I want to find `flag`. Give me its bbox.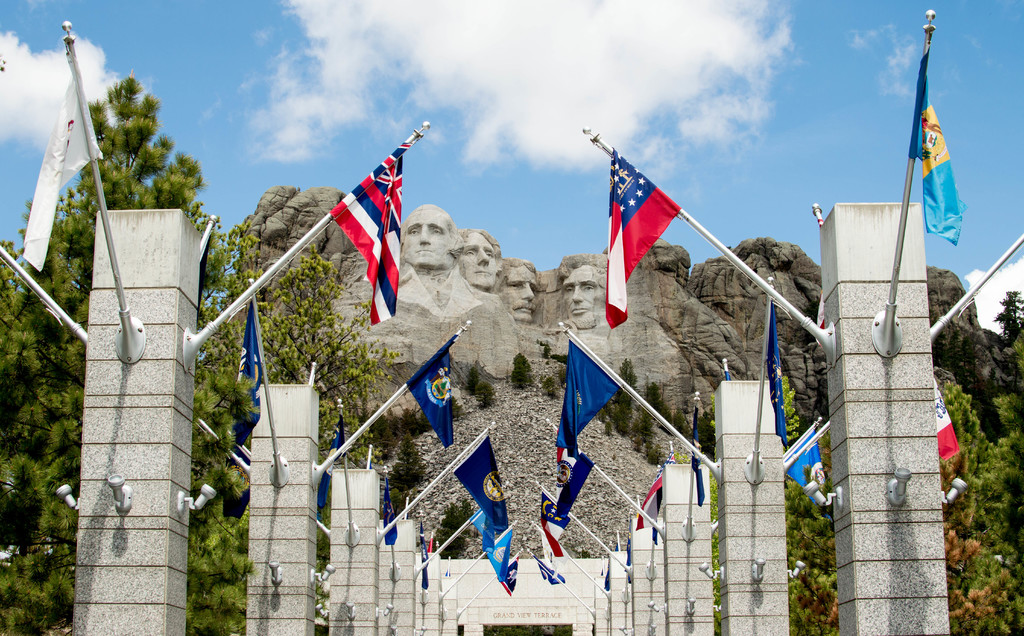
[557, 336, 622, 468].
